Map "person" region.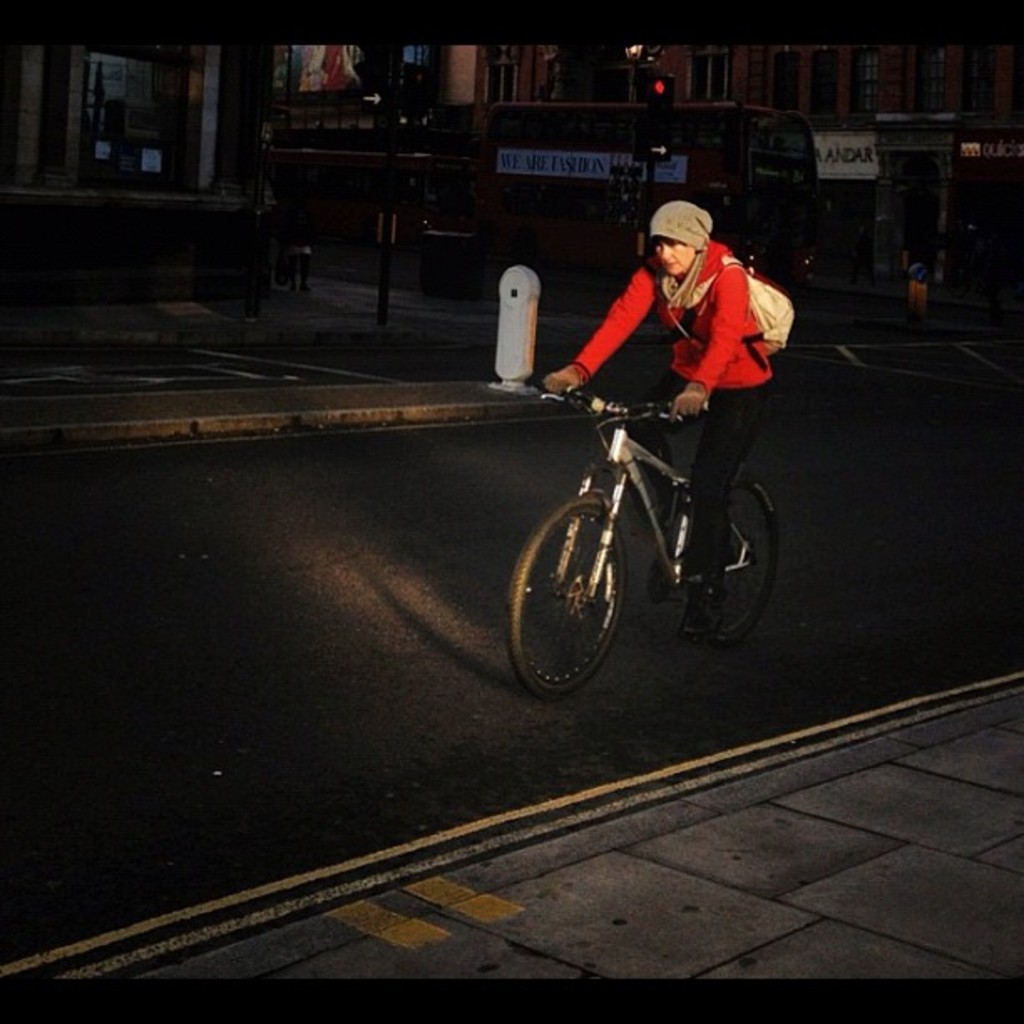
Mapped to Rect(535, 199, 776, 632).
